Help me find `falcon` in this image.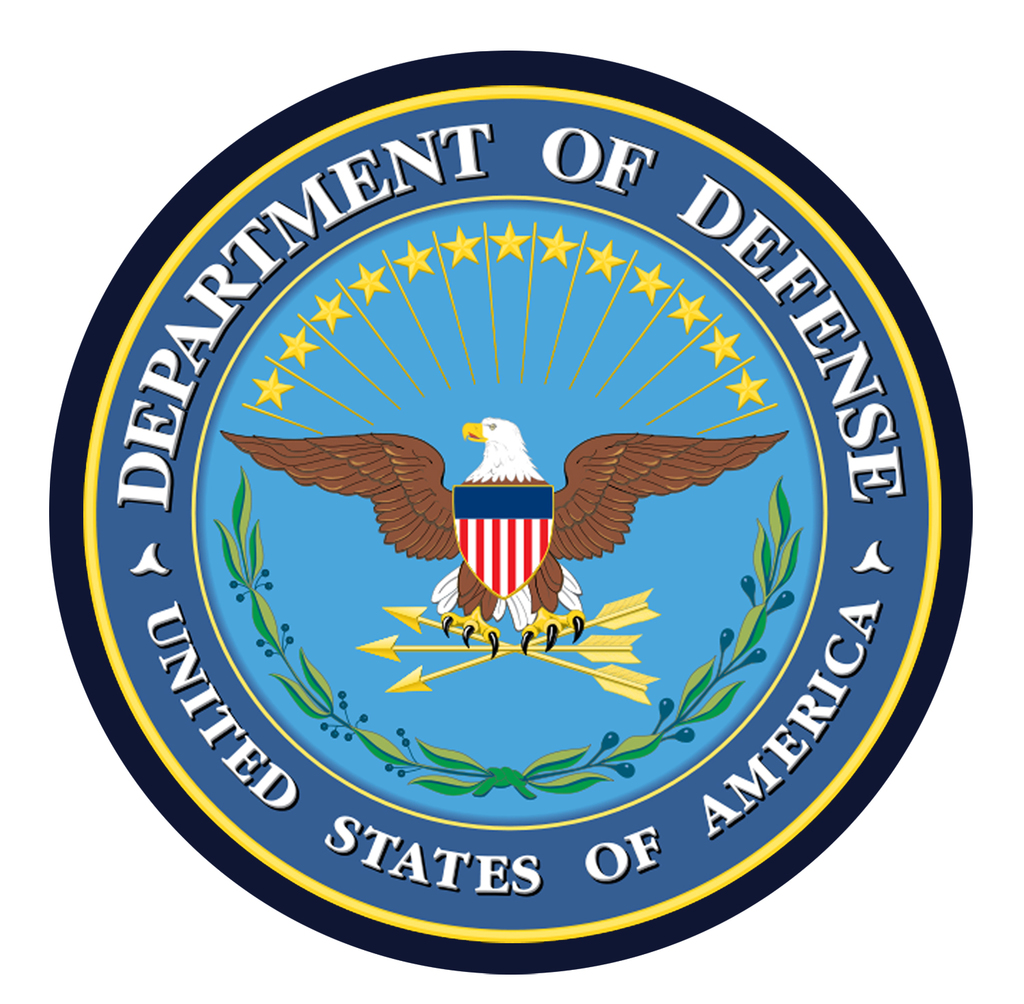
Found it: {"x1": 218, "y1": 414, "x2": 788, "y2": 659}.
